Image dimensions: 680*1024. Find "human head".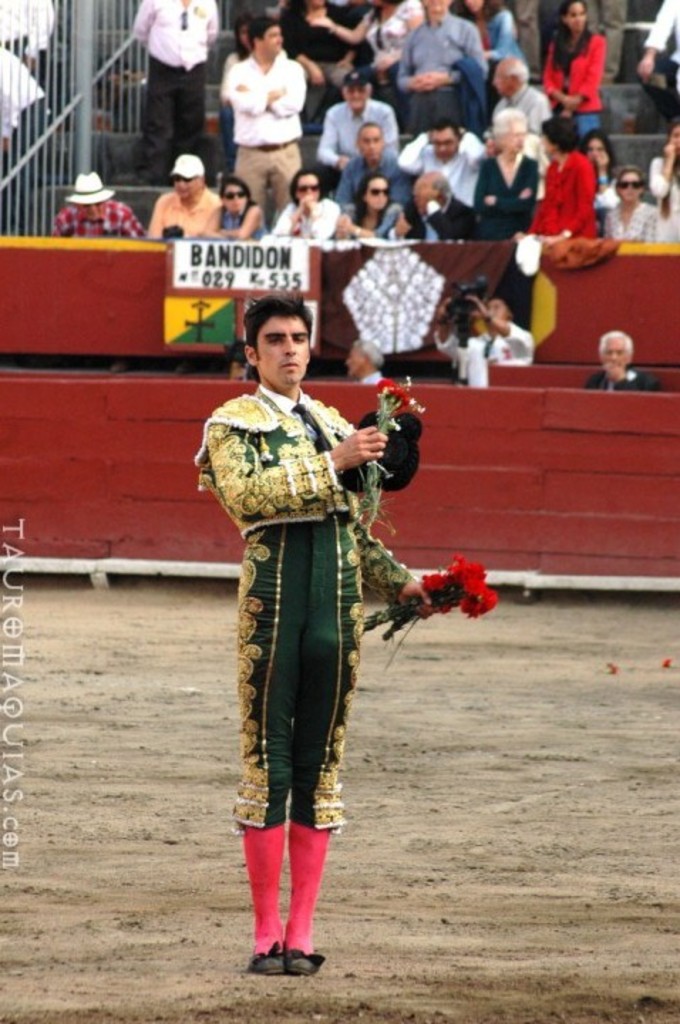
[347,336,387,381].
